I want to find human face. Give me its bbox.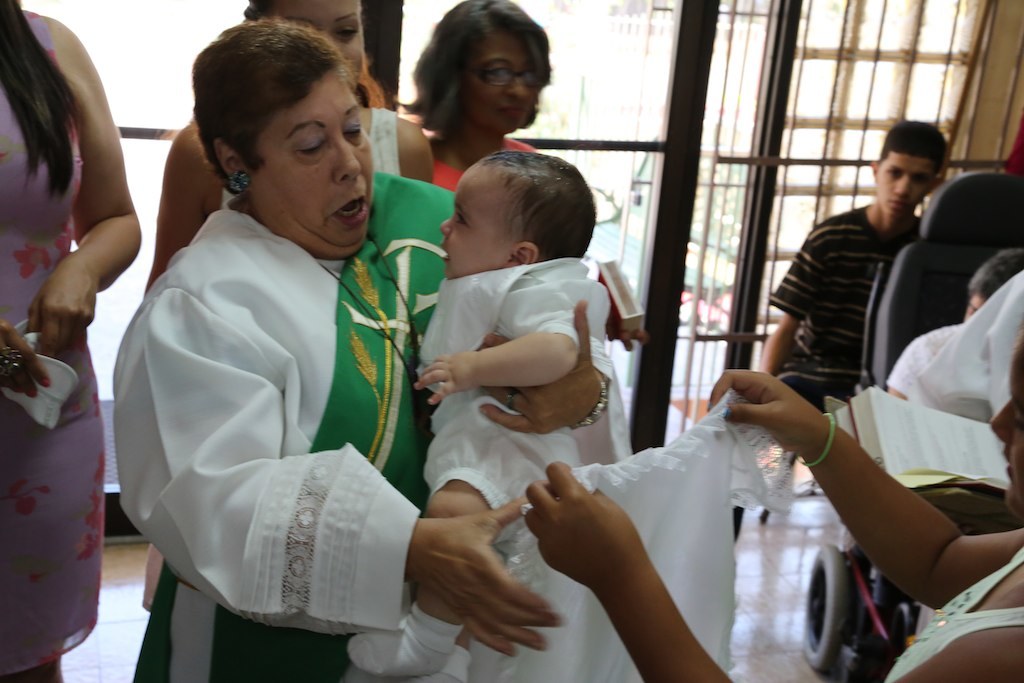
bbox(965, 293, 985, 314).
